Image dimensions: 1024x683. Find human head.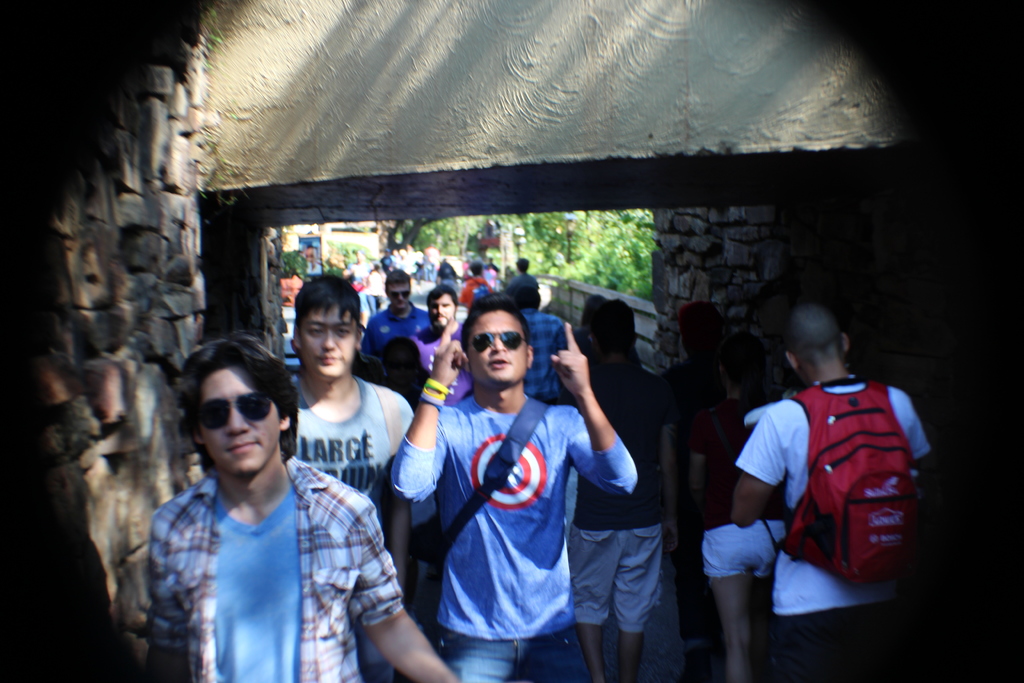
bbox=[590, 294, 641, 357].
